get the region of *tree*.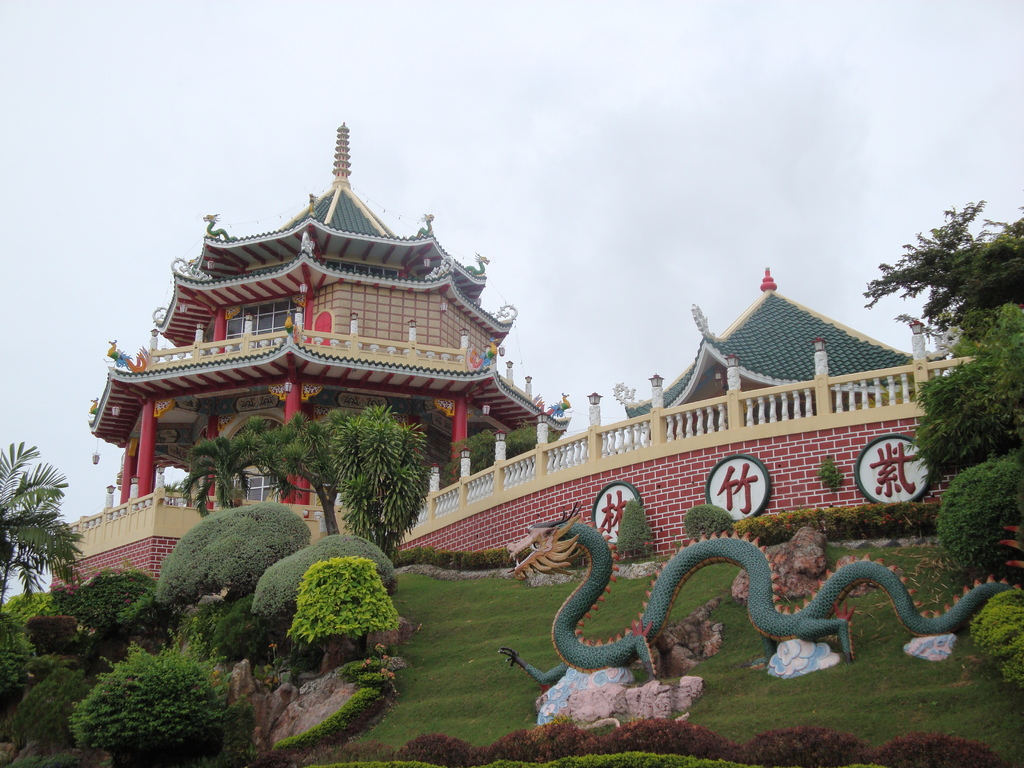
(x1=680, y1=511, x2=731, y2=546).
